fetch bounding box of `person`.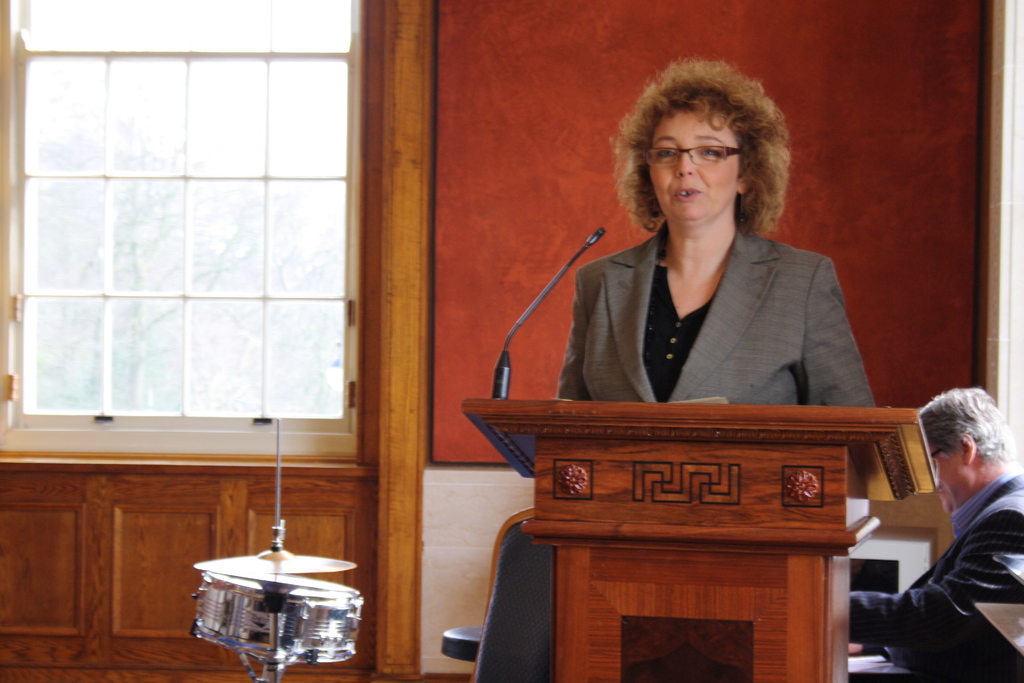
Bbox: (848, 387, 1023, 682).
